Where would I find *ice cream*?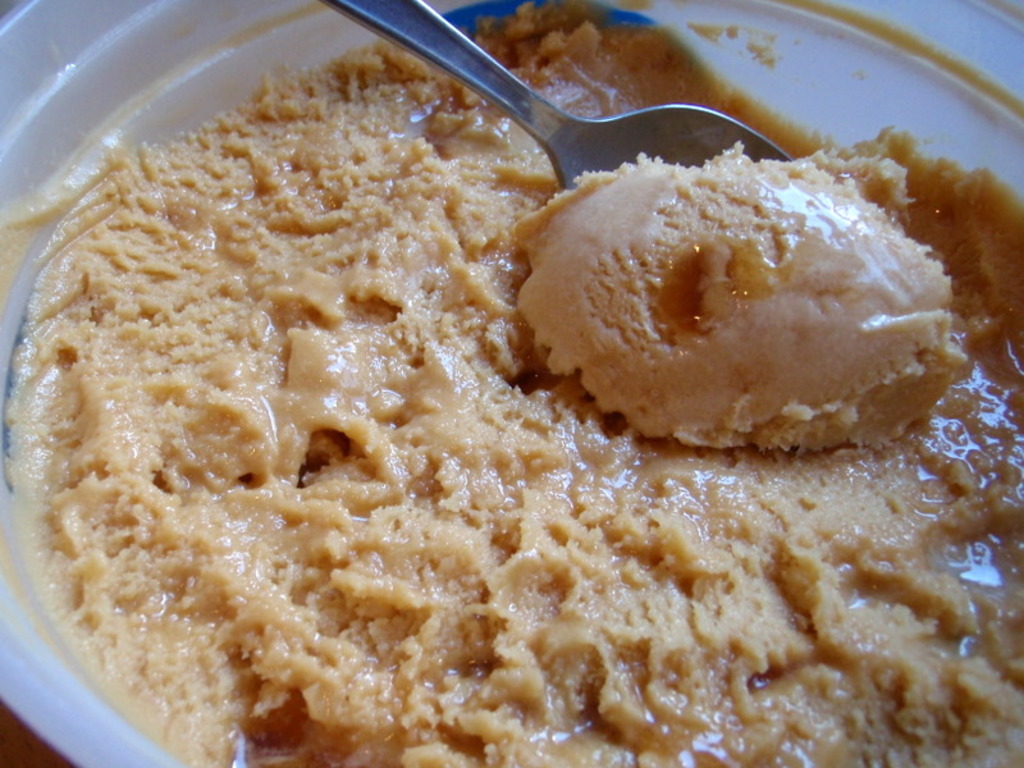
At x1=0, y1=0, x2=1023, y2=767.
